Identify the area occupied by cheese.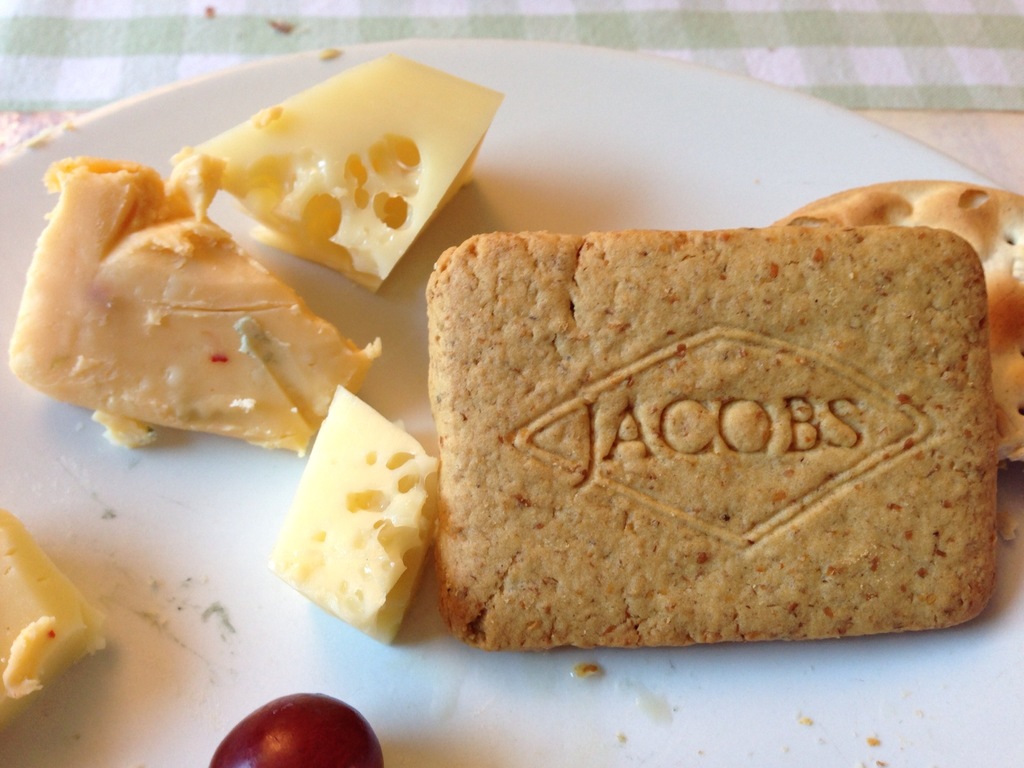
Area: x1=266 y1=380 x2=445 y2=651.
